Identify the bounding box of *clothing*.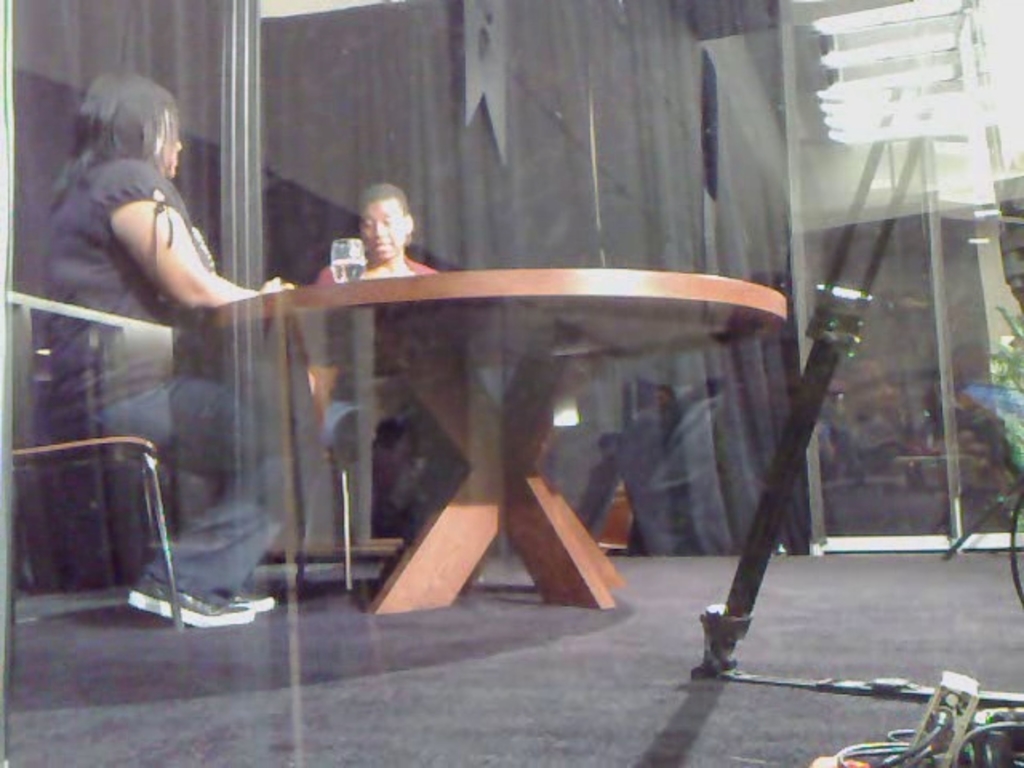
38/94/266/566.
